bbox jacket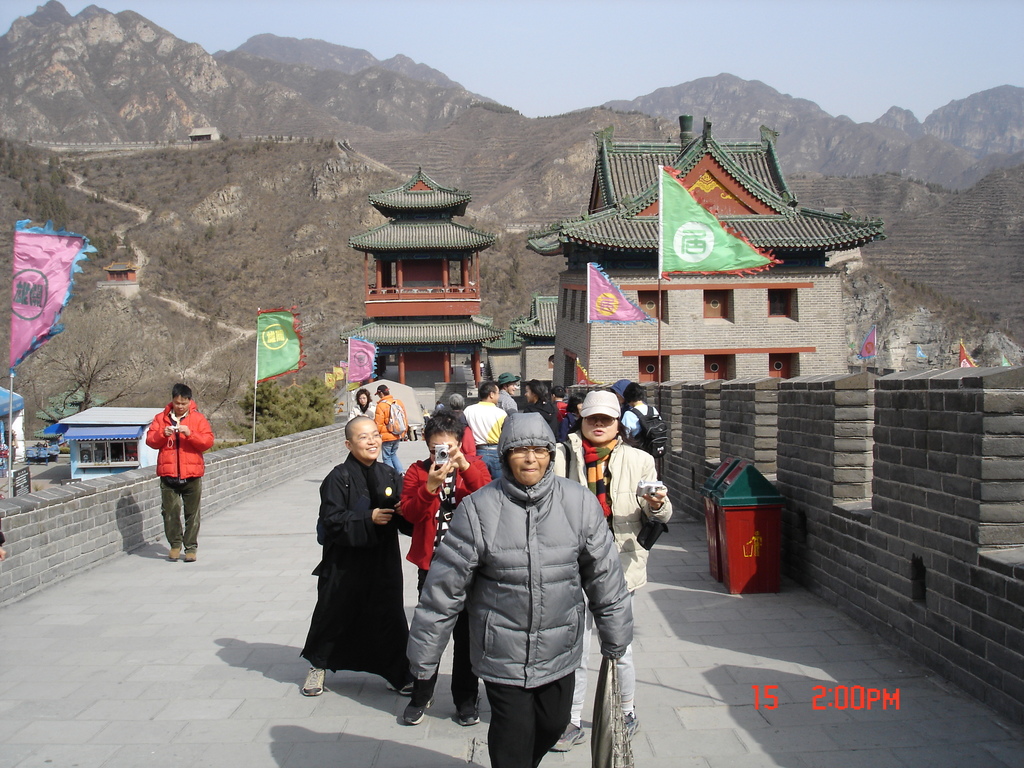
Rect(399, 451, 497, 578)
